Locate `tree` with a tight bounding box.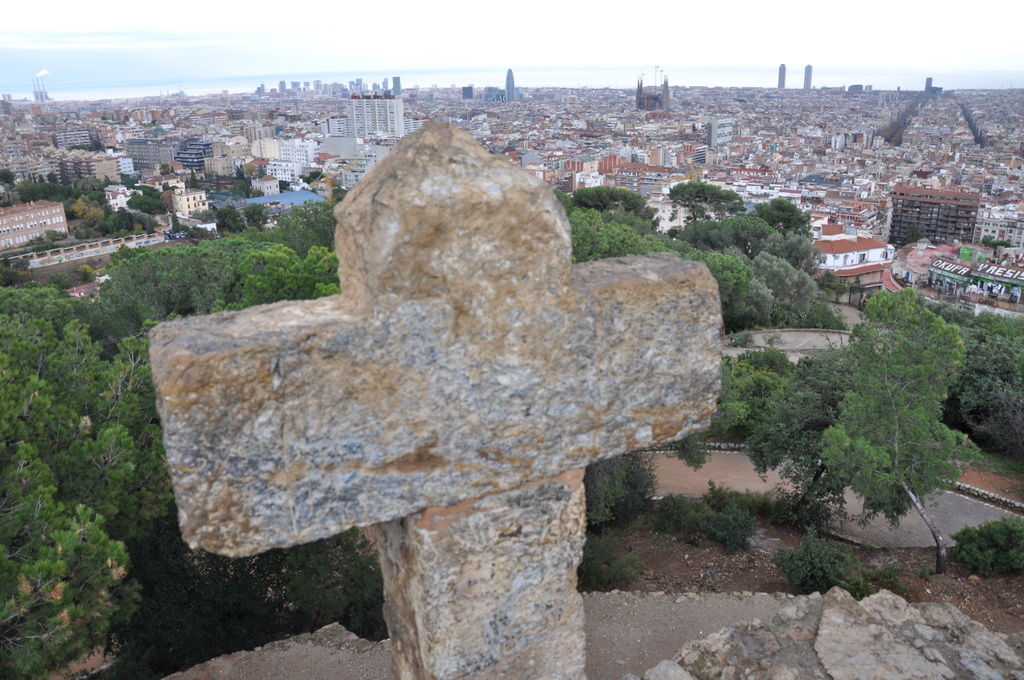
<box>161,184,177,193</box>.
